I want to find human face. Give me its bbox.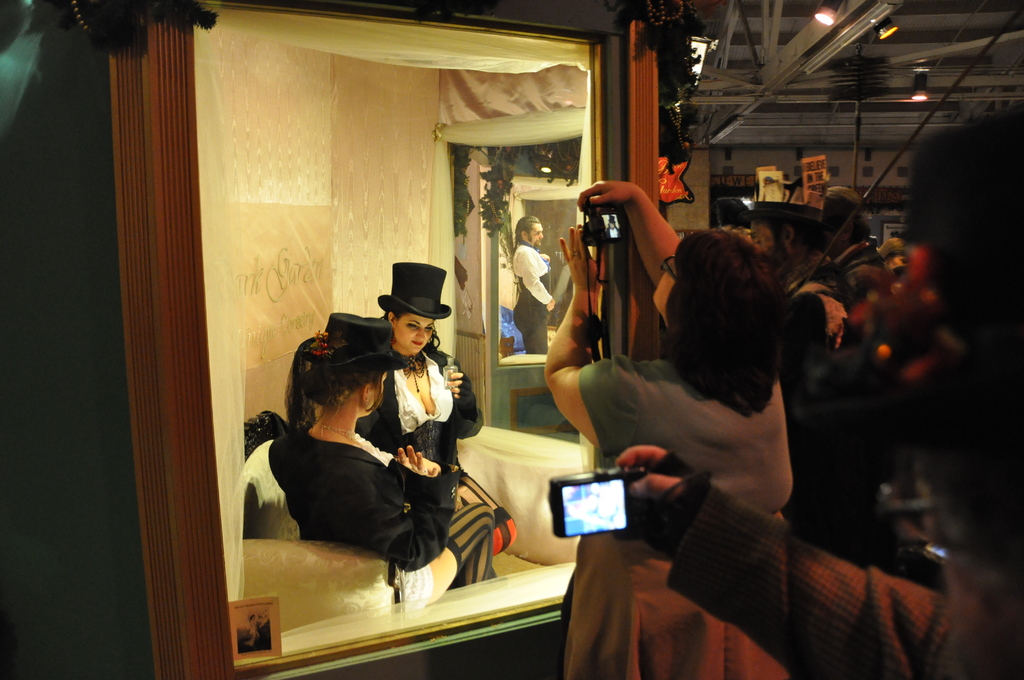
region(528, 220, 547, 249).
